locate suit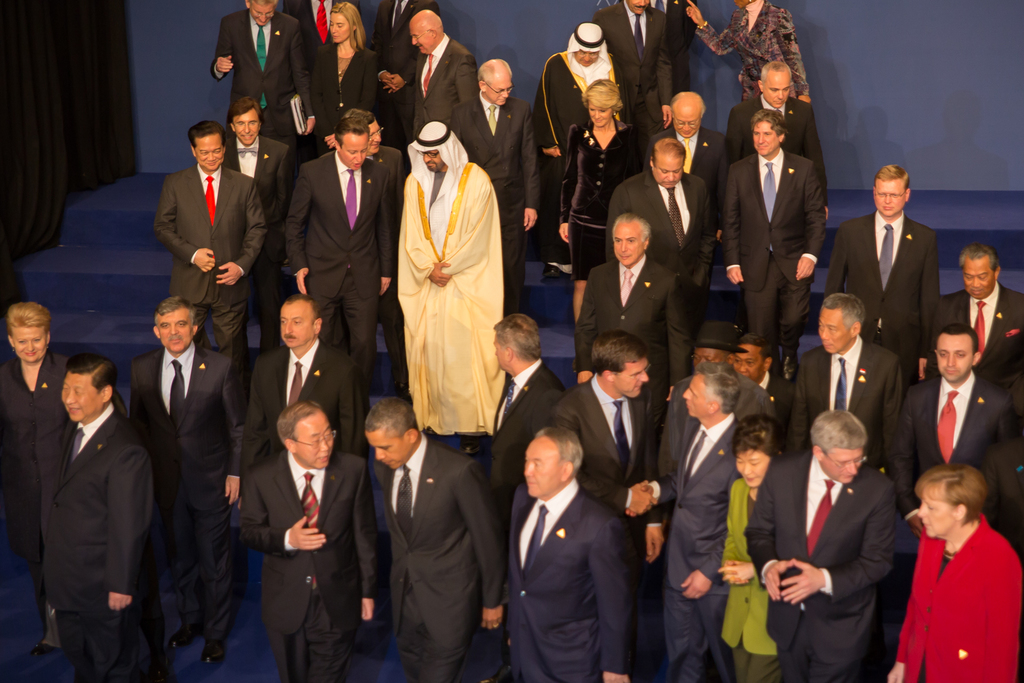
bbox(287, 0, 357, 52)
